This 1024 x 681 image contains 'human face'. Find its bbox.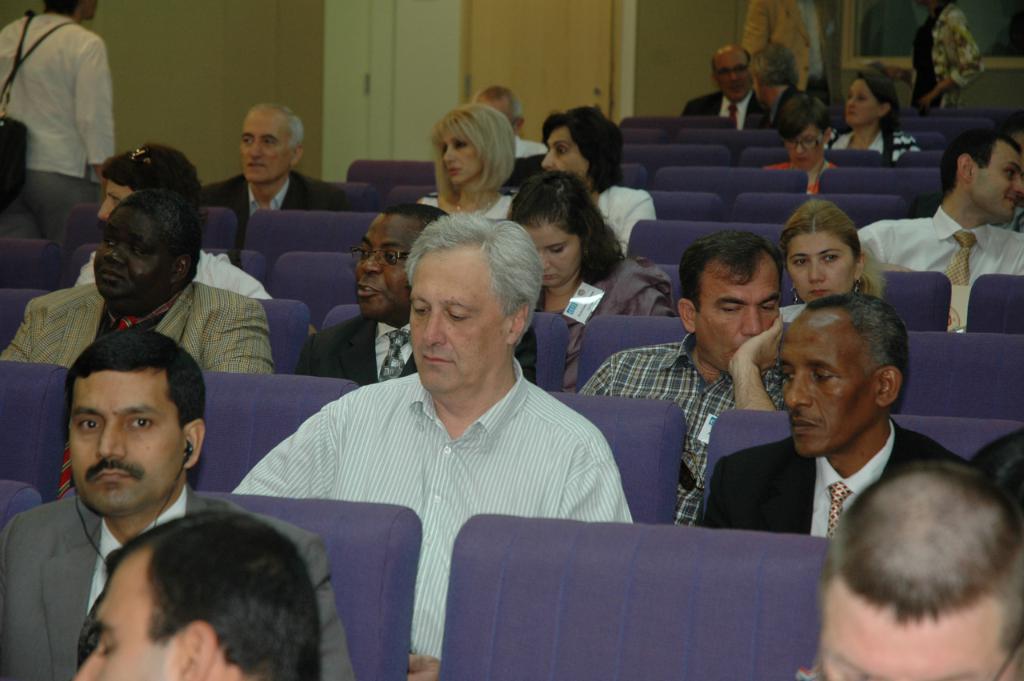
[785, 126, 824, 169].
